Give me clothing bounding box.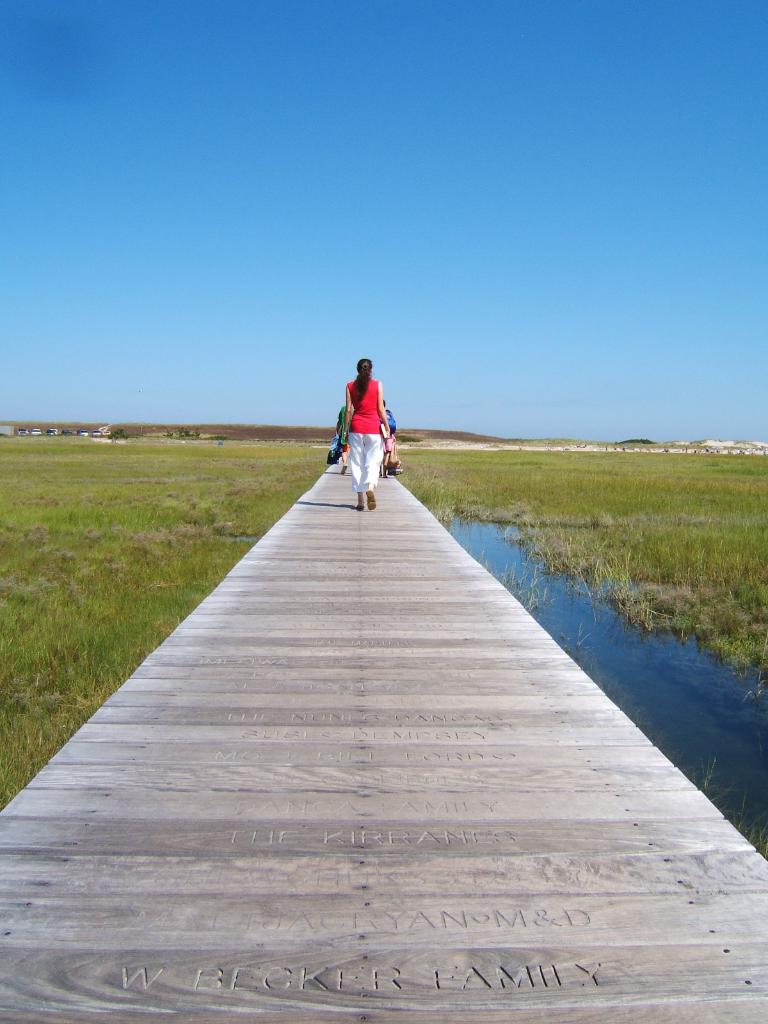
<bbox>326, 434, 340, 455</bbox>.
